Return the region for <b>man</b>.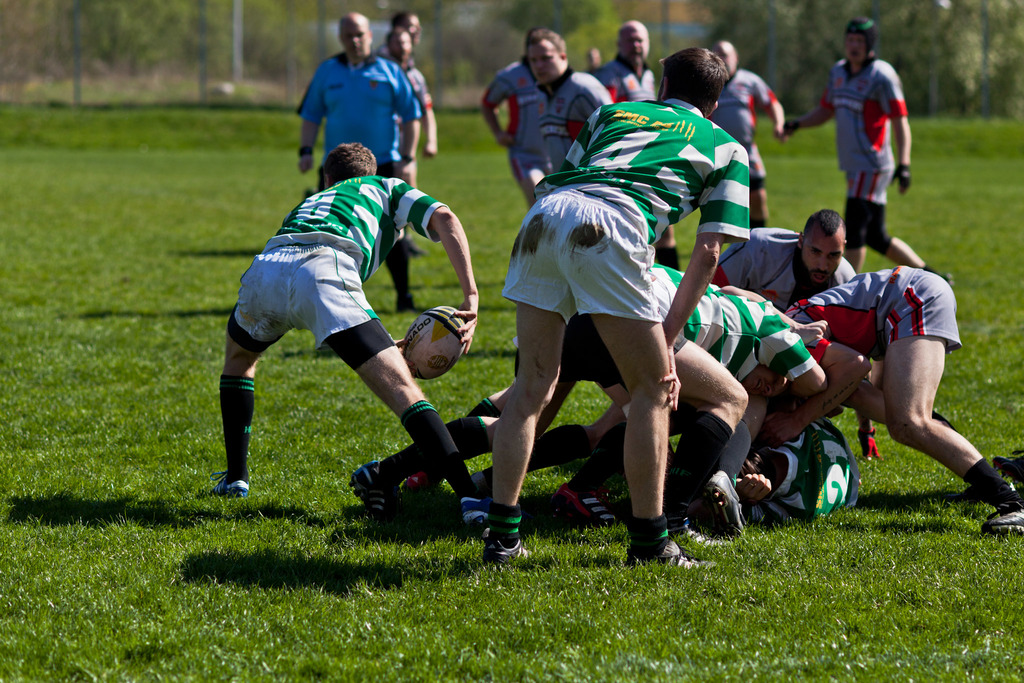
(x1=479, y1=27, x2=544, y2=171).
